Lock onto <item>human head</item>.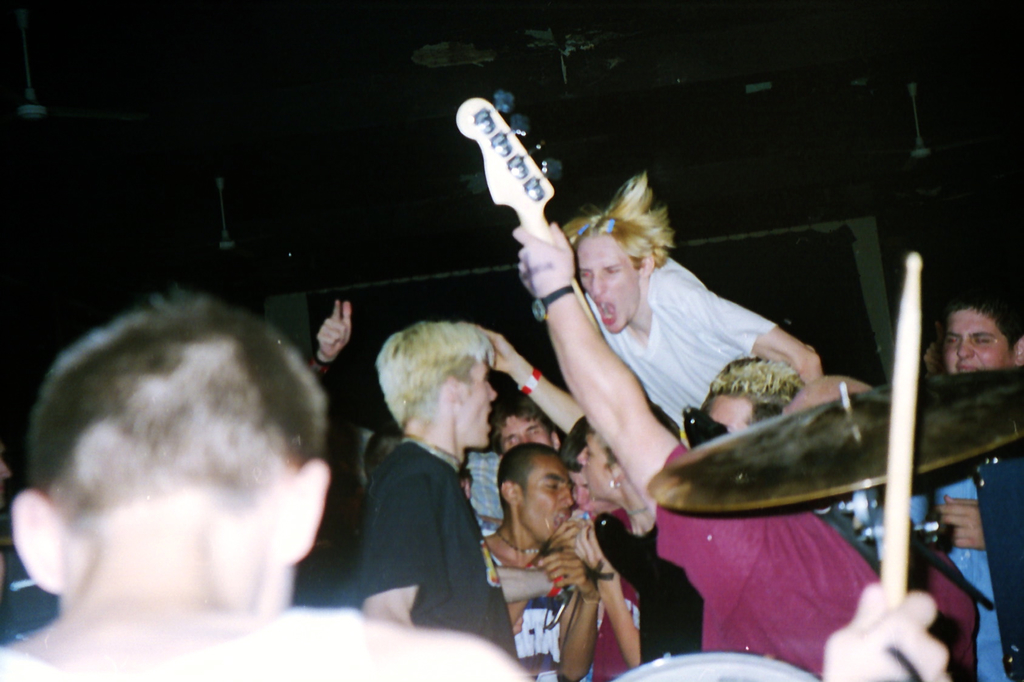
Locked: <box>490,395,563,461</box>.
